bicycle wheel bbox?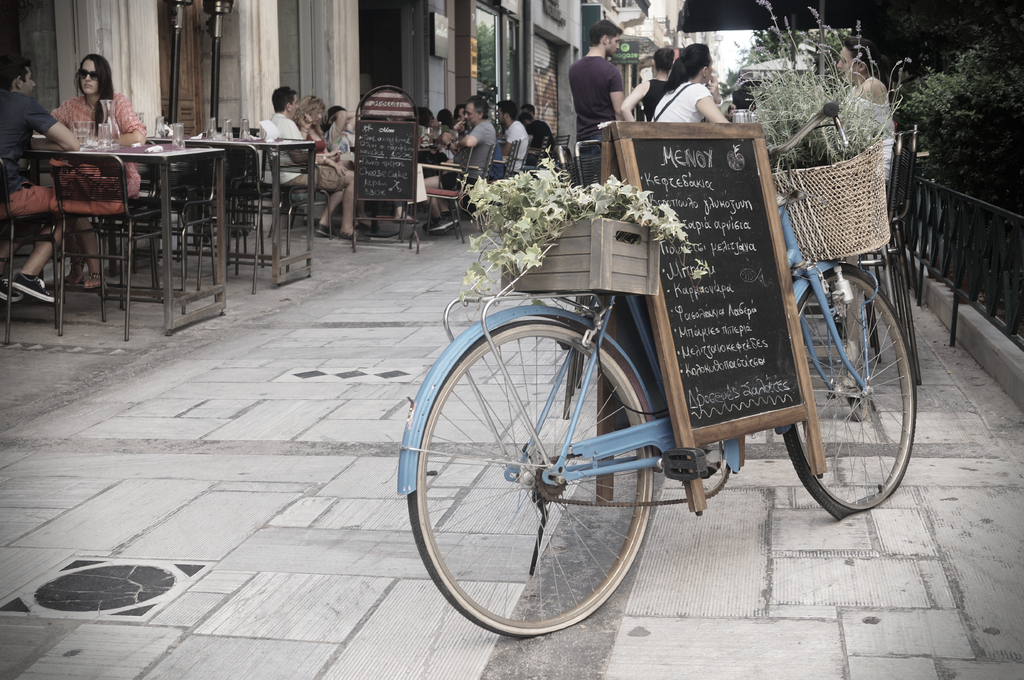
<region>780, 267, 914, 522</region>
